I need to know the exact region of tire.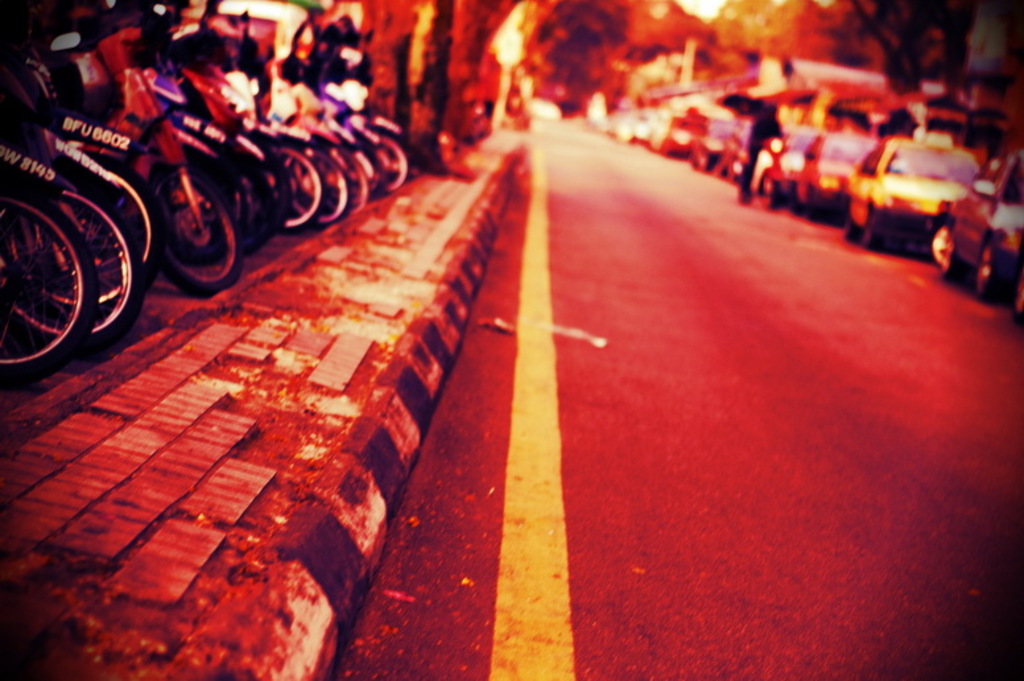
Region: pyautogui.locateOnScreen(0, 183, 94, 380).
